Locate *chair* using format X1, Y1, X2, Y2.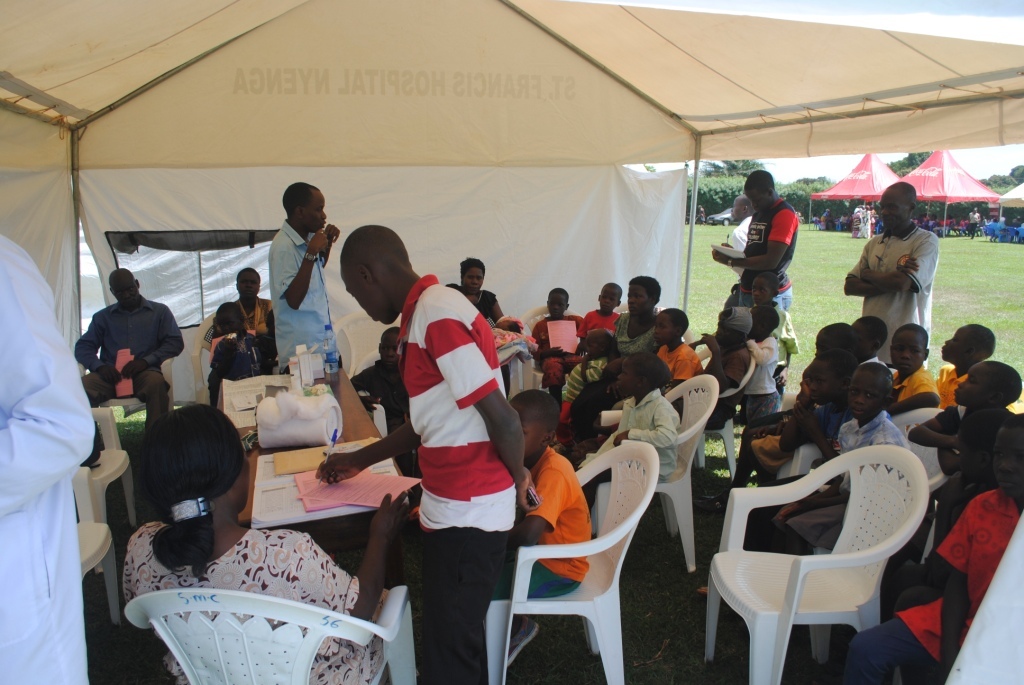
333, 310, 409, 395.
